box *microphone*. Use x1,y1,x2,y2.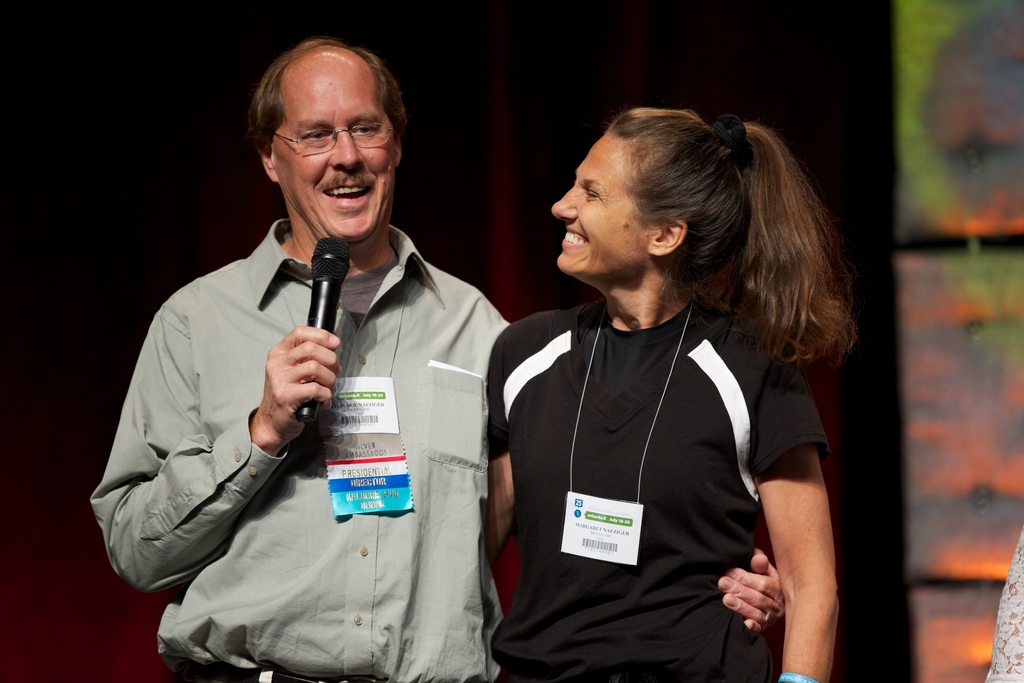
295,238,346,420.
